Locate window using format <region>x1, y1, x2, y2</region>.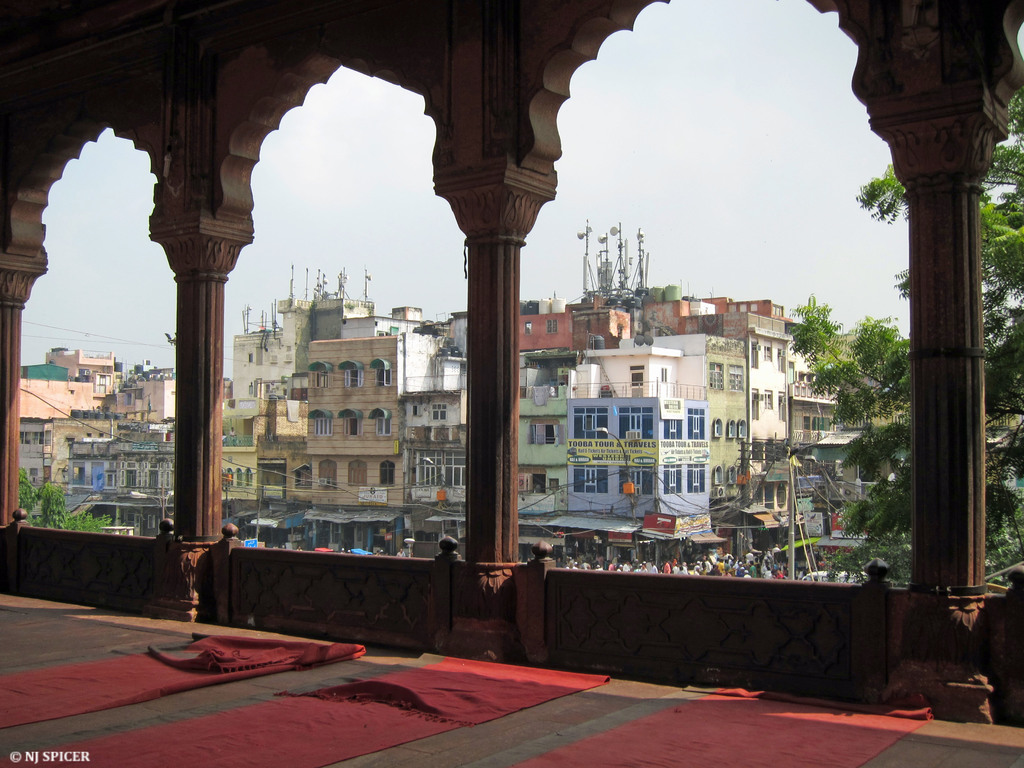
<region>574, 465, 610, 495</region>.
